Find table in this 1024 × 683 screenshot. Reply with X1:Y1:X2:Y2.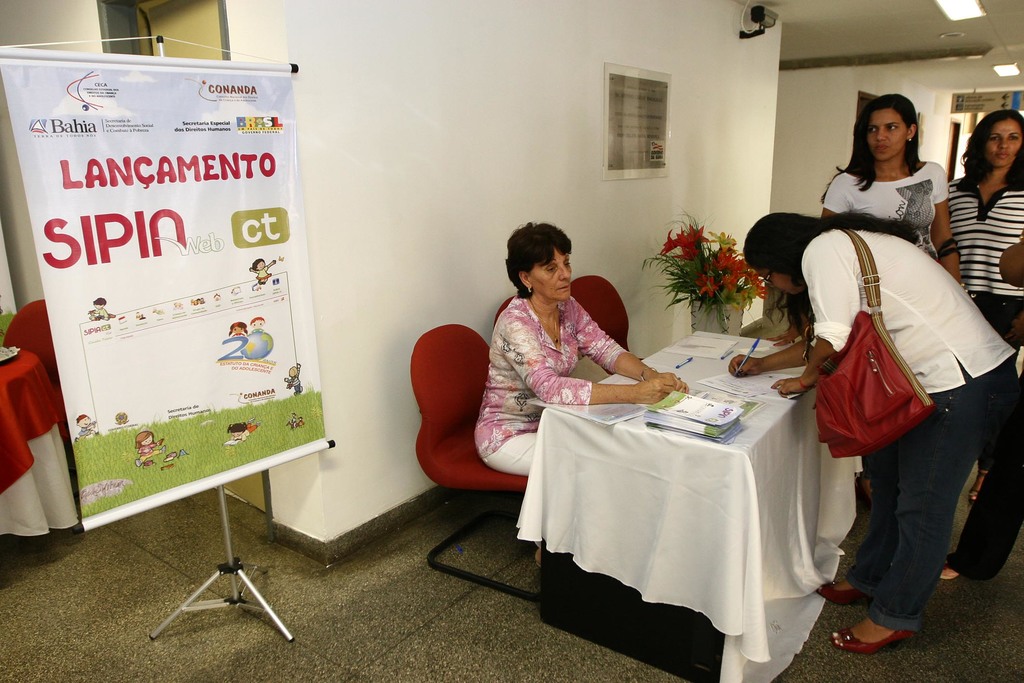
516:326:842:679.
